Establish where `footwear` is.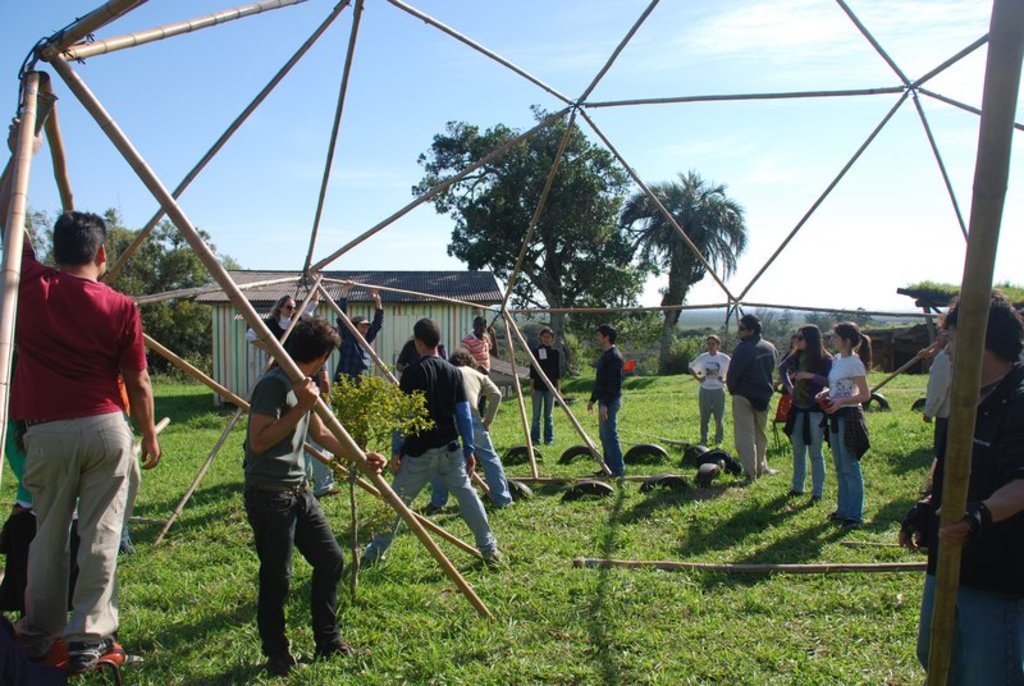
Established at [left=269, top=646, right=307, bottom=678].
